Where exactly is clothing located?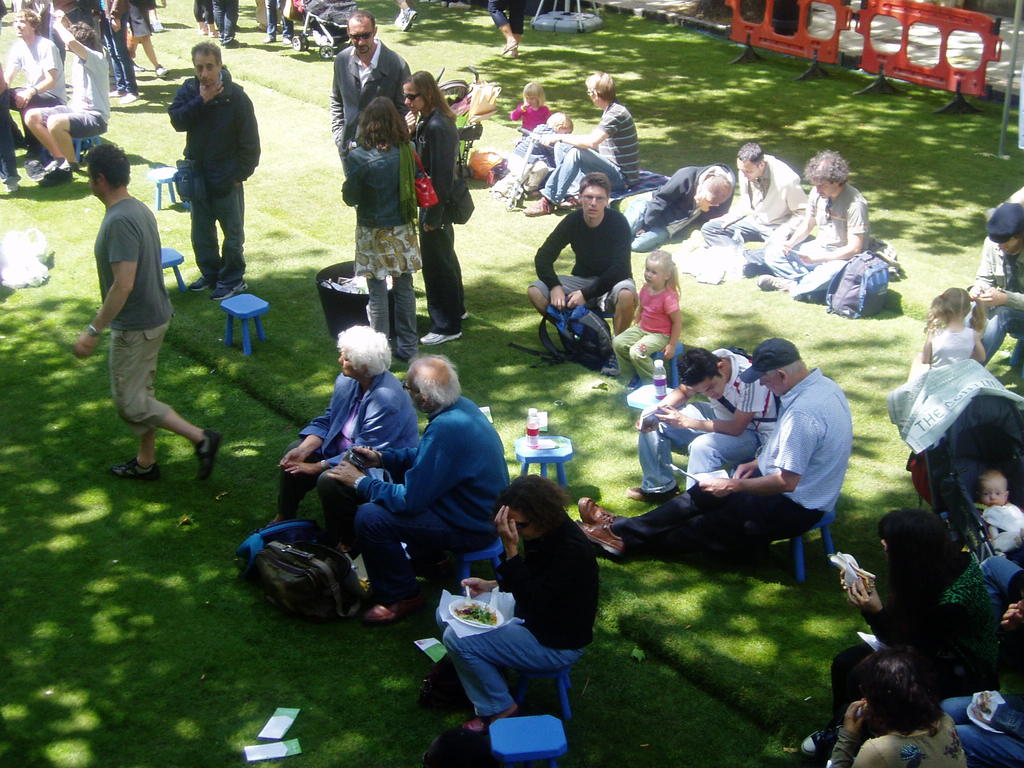
Its bounding box is <region>614, 371, 845, 537</region>.
